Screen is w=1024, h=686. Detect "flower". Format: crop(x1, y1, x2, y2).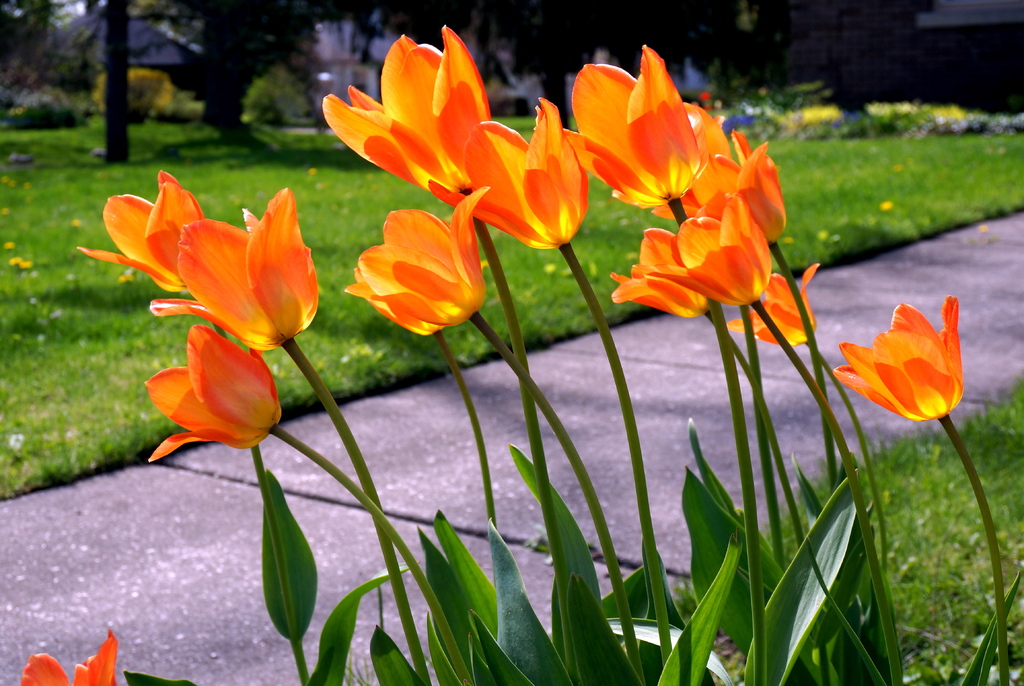
crop(428, 97, 591, 250).
